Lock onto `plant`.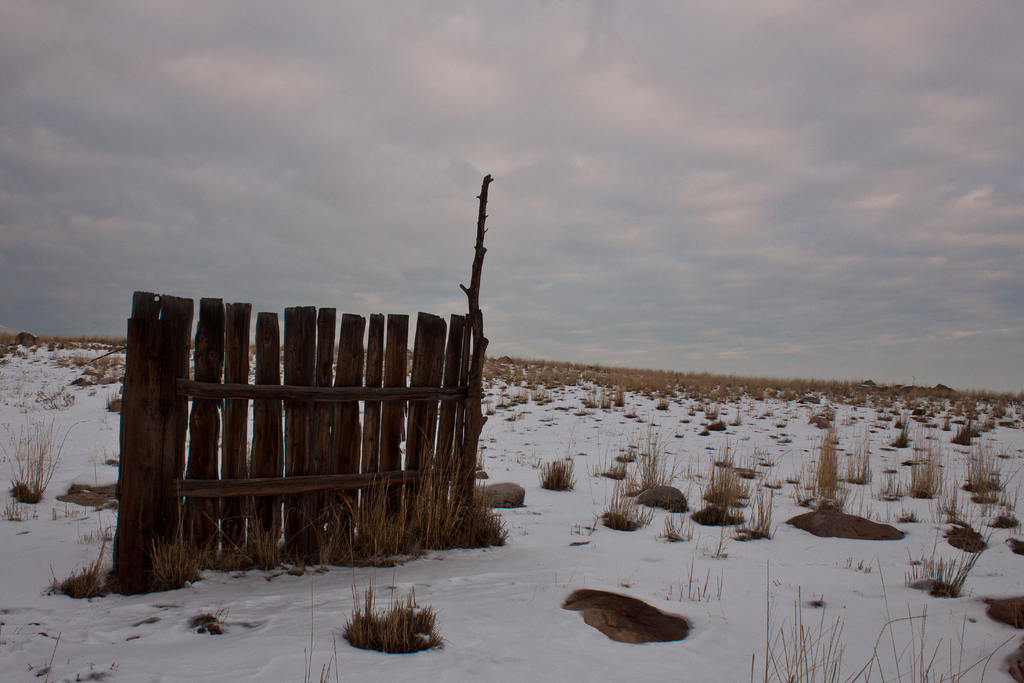
Locked: (660, 512, 687, 542).
